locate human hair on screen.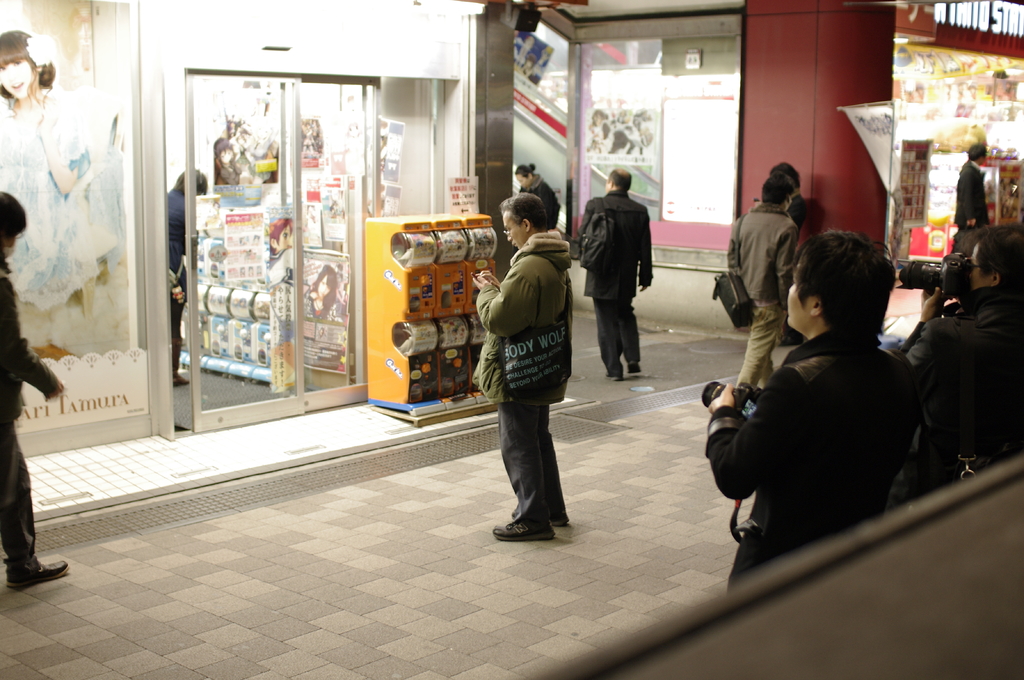
On screen at [495,190,548,226].
